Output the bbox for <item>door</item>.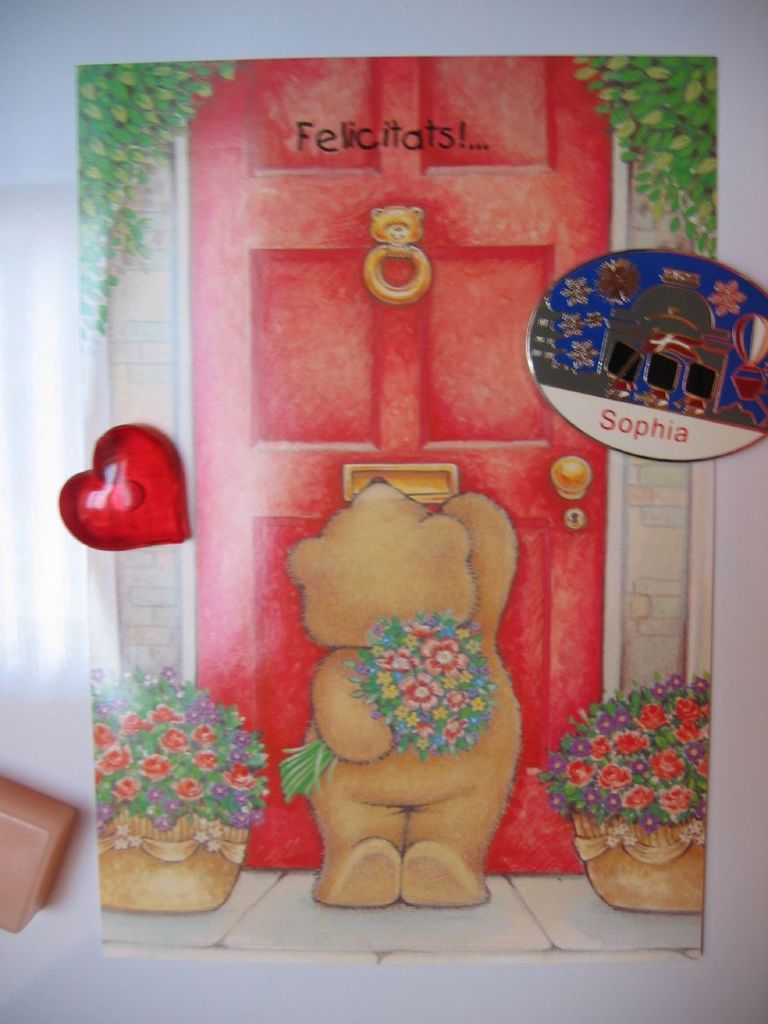
{"left": 189, "top": 35, "right": 606, "bottom": 870}.
